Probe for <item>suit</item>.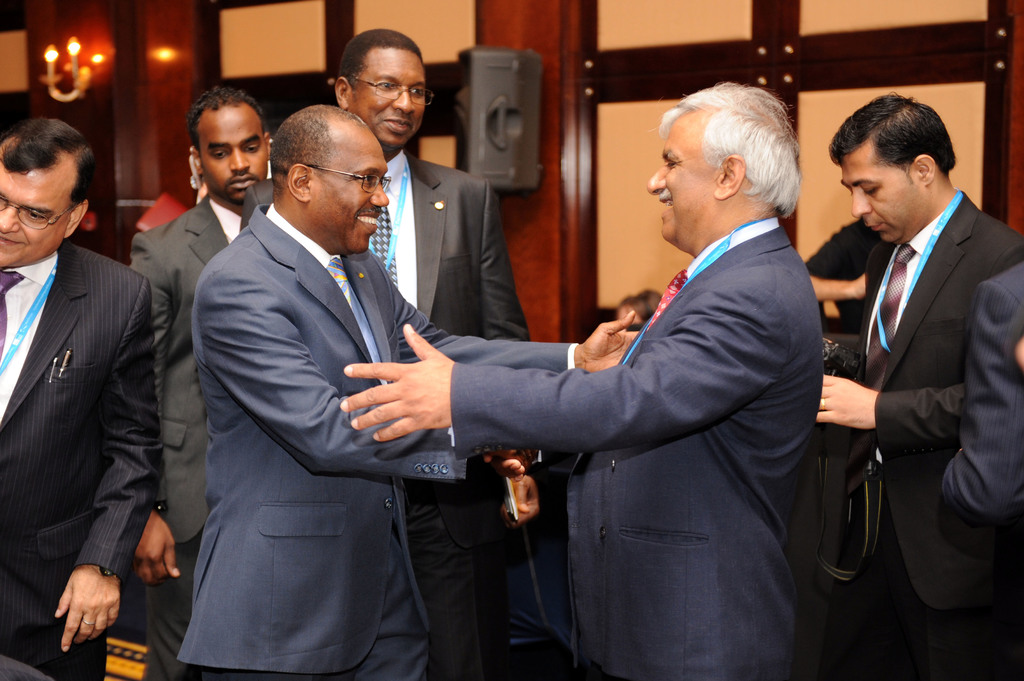
Probe result: detection(452, 204, 820, 680).
